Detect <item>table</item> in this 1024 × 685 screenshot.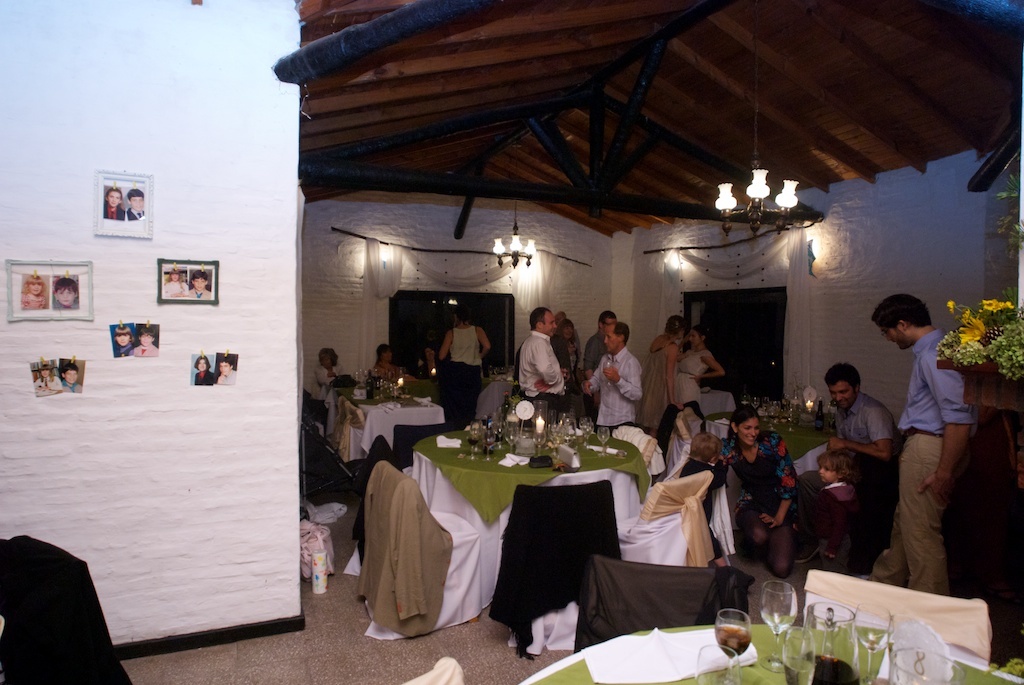
Detection: bbox=(395, 419, 670, 592).
